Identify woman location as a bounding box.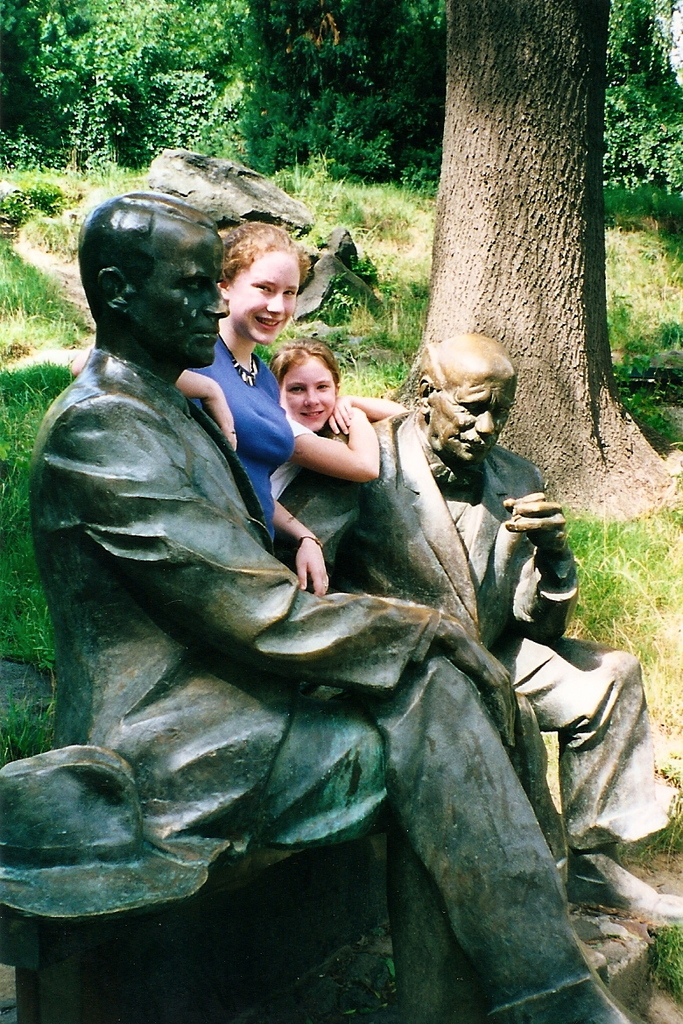
[x1=179, y1=222, x2=334, y2=599].
